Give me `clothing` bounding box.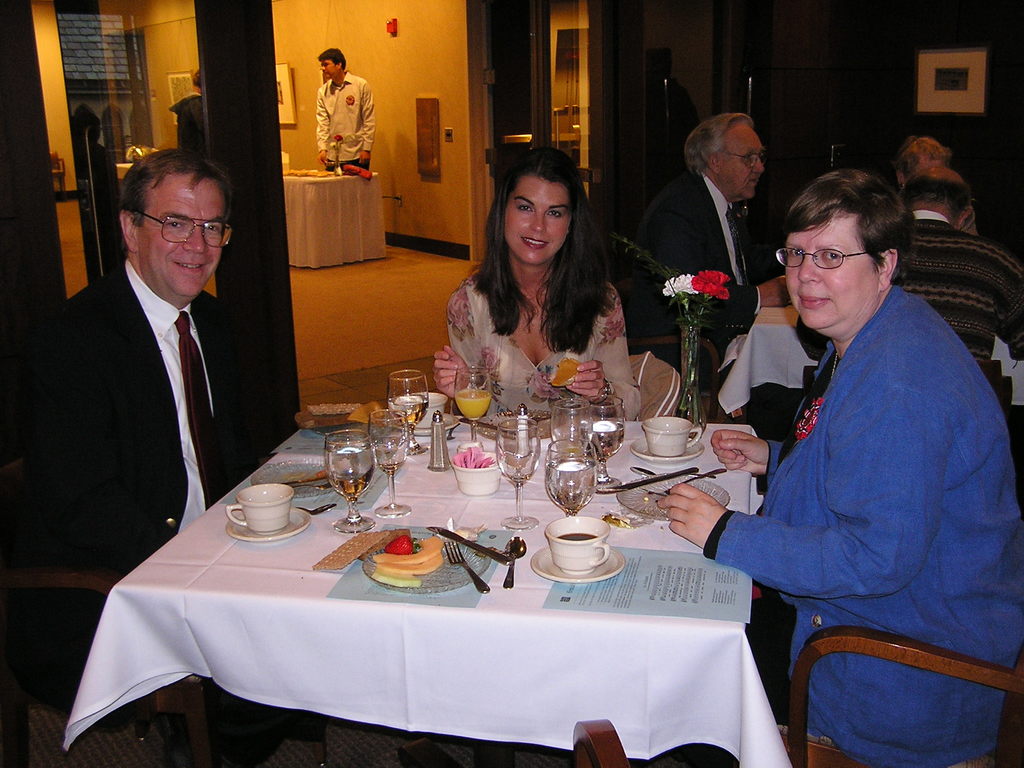
17/252/254/758.
